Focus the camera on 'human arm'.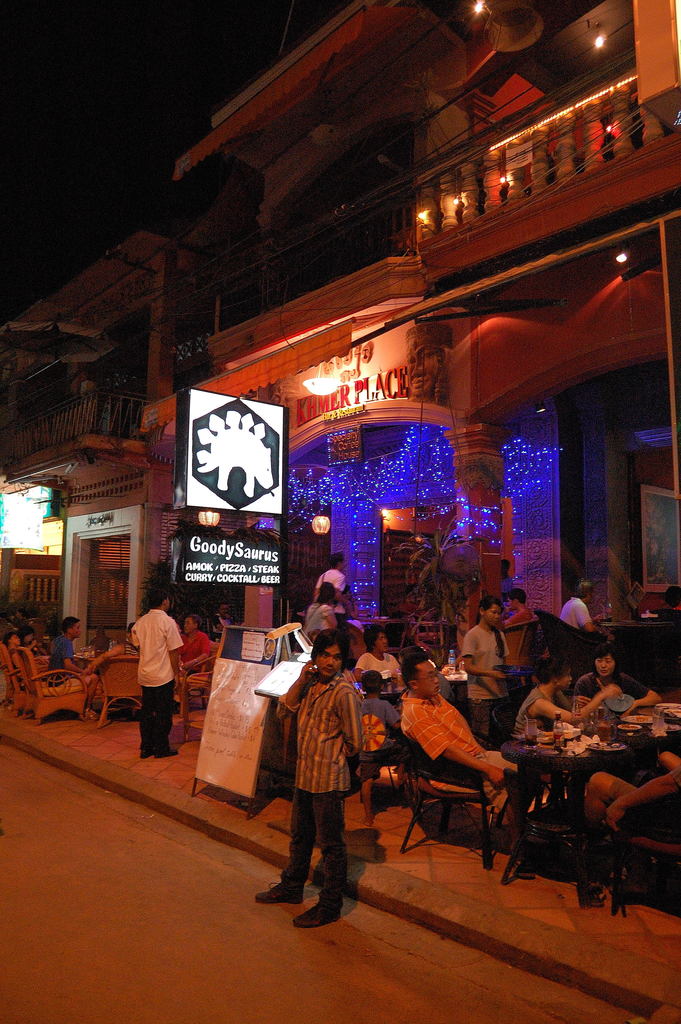
Focus region: bbox(161, 616, 189, 686).
